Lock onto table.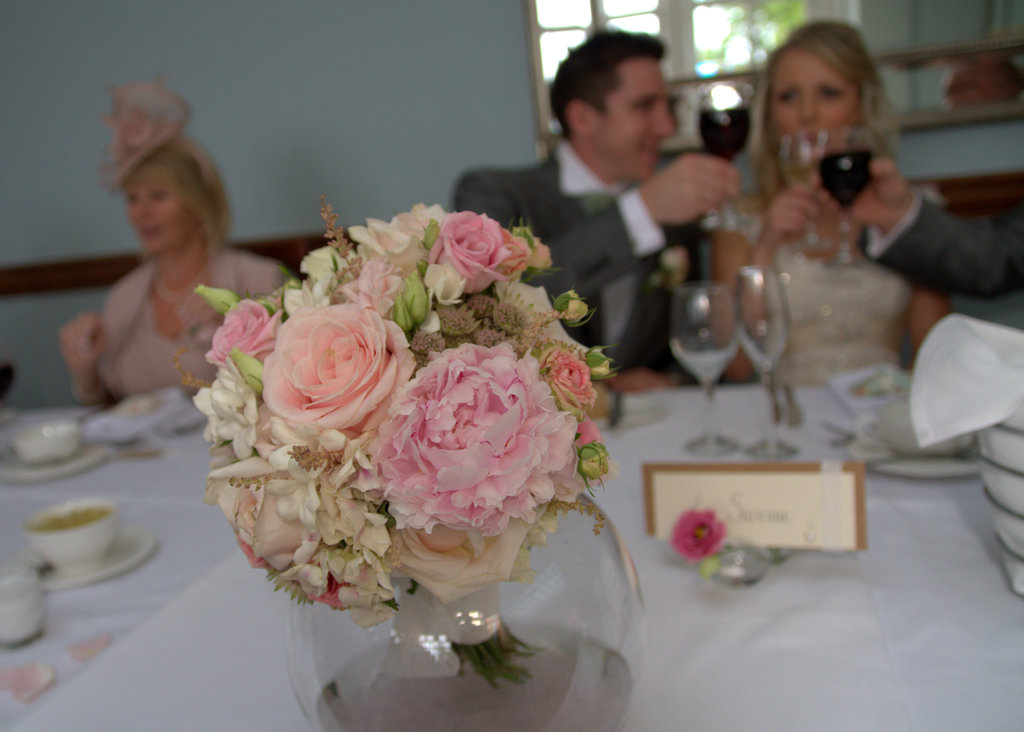
Locked: [0, 382, 1023, 731].
